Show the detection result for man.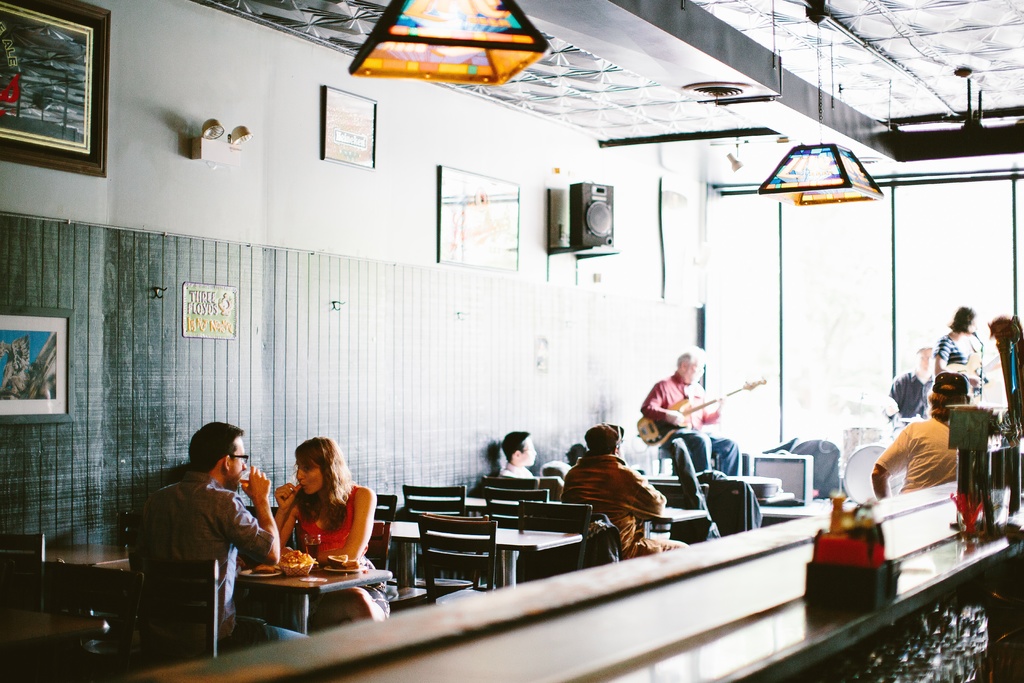
499:434:537:477.
